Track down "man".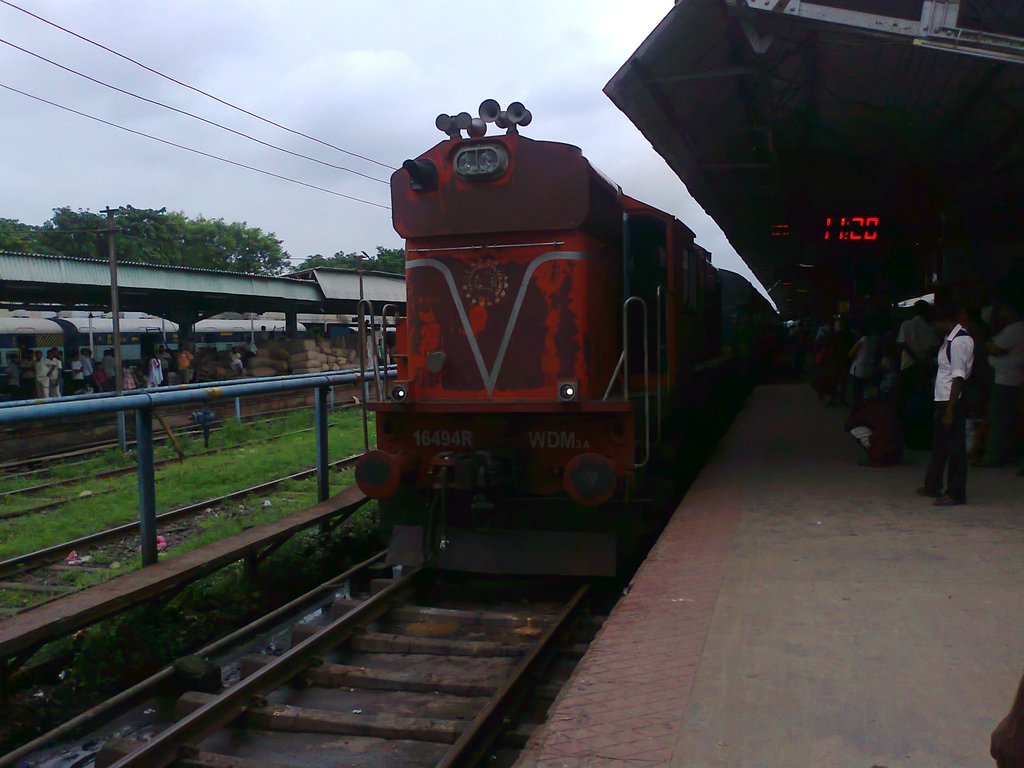
Tracked to [left=897, top=297, right=936, bottom=371].
